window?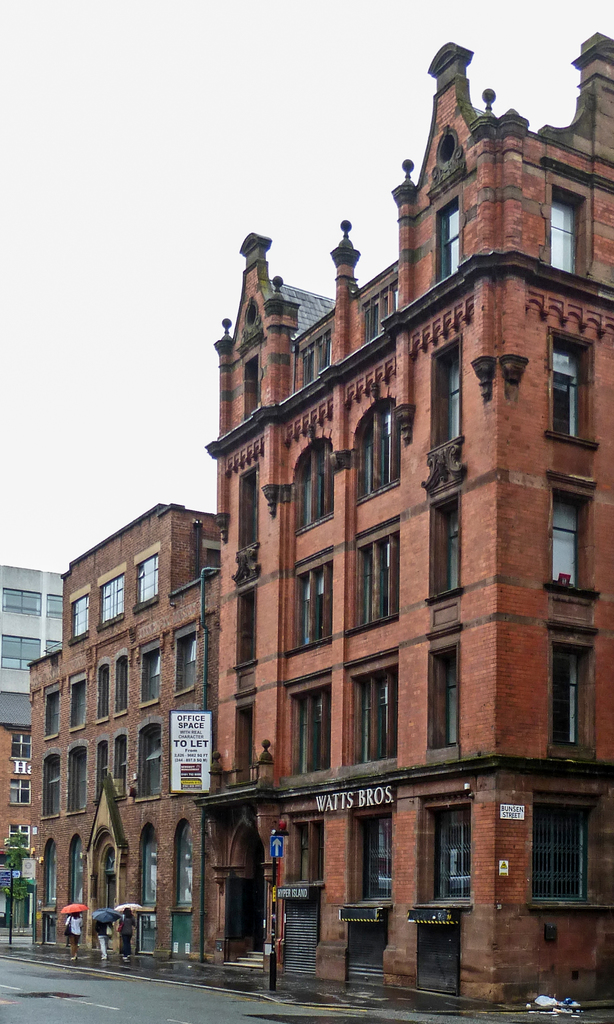
546/328/599/454
